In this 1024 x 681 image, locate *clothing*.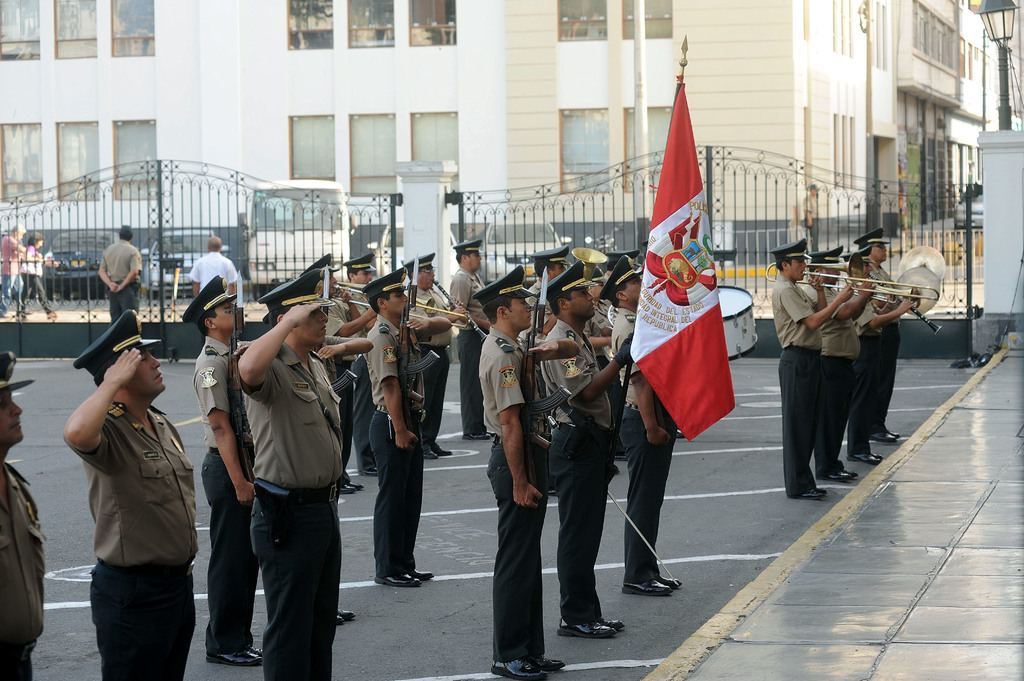
Bounding box: region(870, 260, 900, 436).
